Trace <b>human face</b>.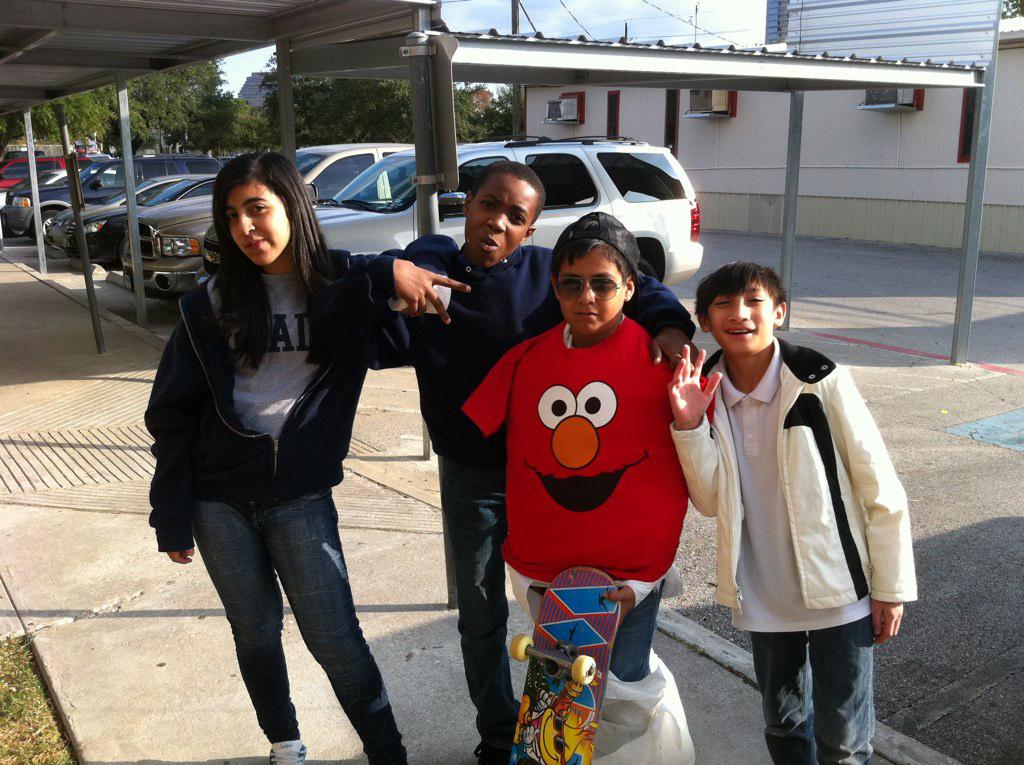
Traced to [x1=713, y1=281, x2=772, y2=352].
